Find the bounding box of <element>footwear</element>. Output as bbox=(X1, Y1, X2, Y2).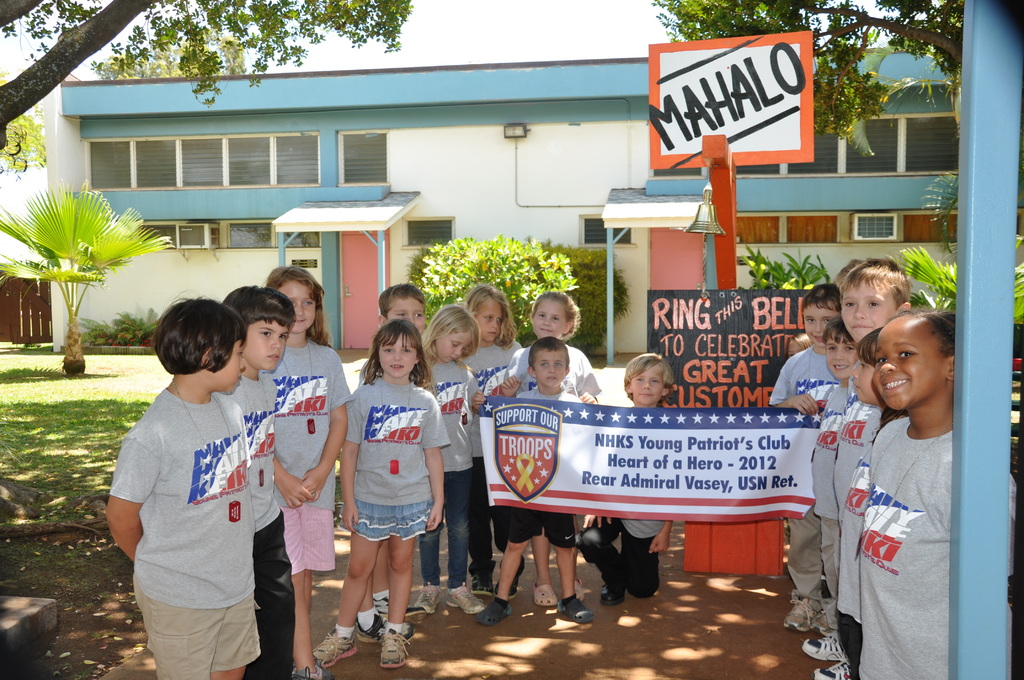
bbox=(444, 579, 483, 614).
